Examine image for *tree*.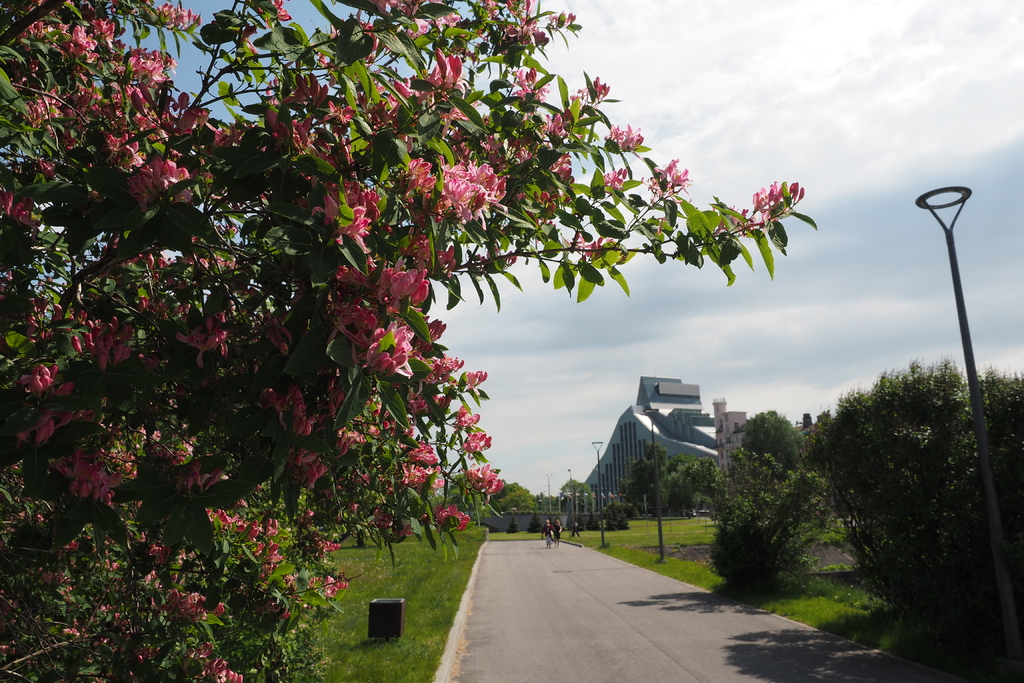
Examination result: <region>745, 407, 801, 466</region>.
